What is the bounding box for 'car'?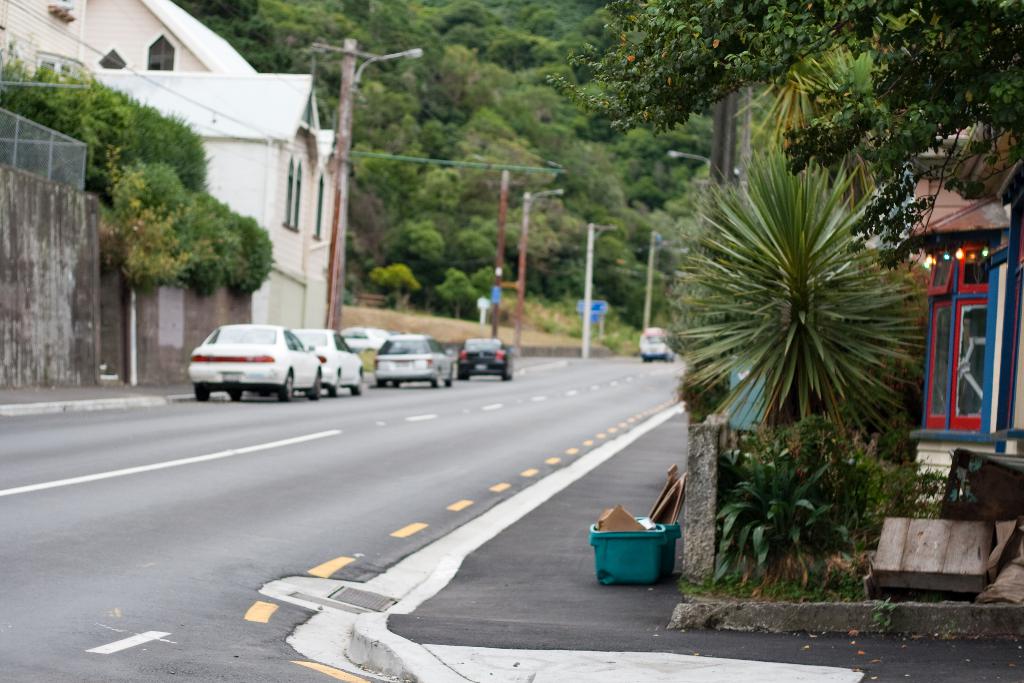
341/325/394/352.
